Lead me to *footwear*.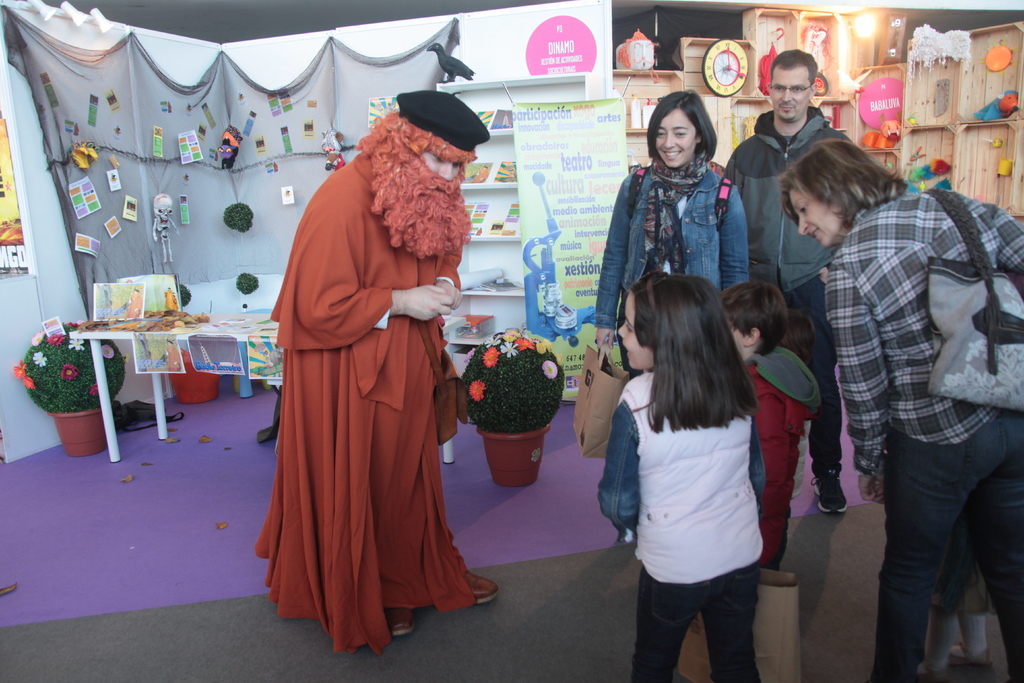
Lead to [x1=467, y1=570, x2=499, y2=609].
